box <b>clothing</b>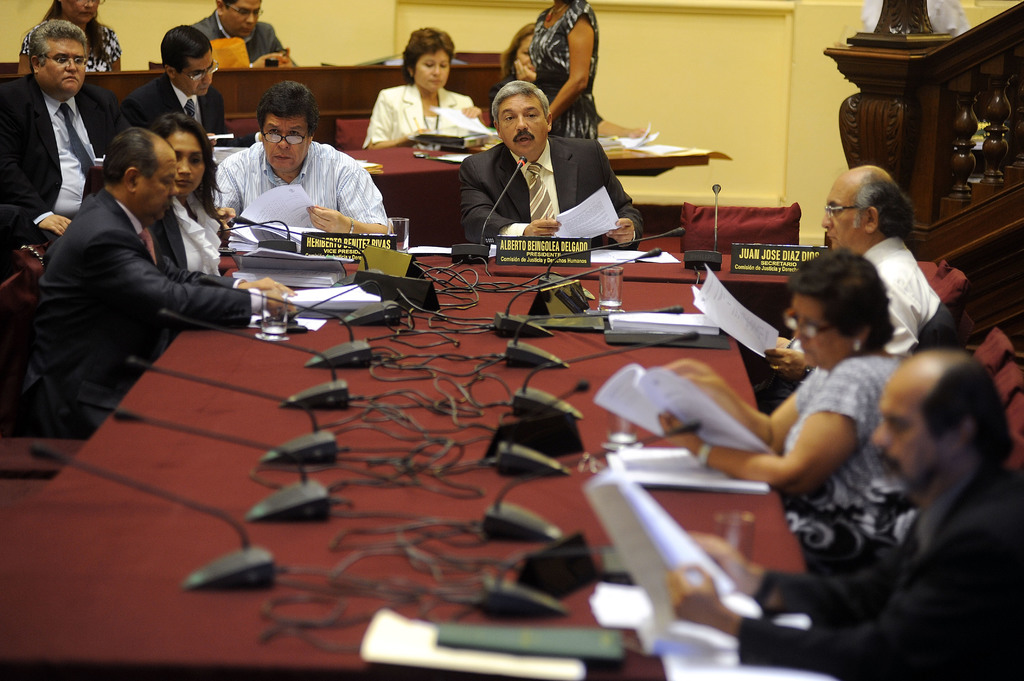
{"x1": 460, "y1": 144, "x2": 643, "y2": 249}
